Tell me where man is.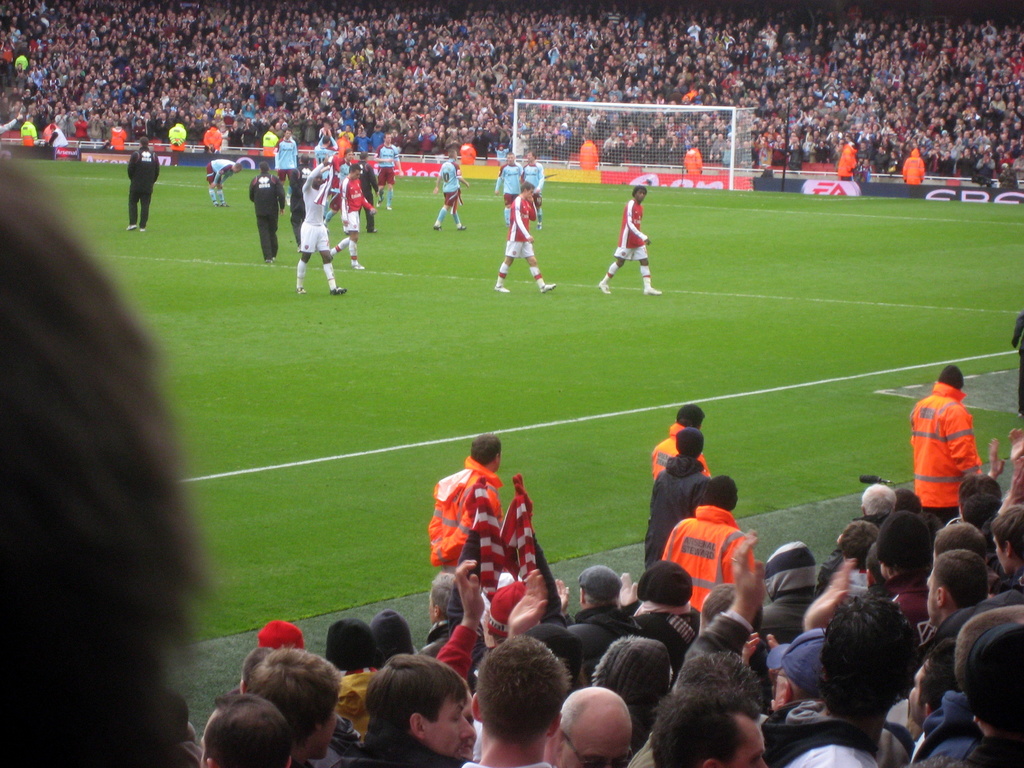
man is at 578,134,599,173.
